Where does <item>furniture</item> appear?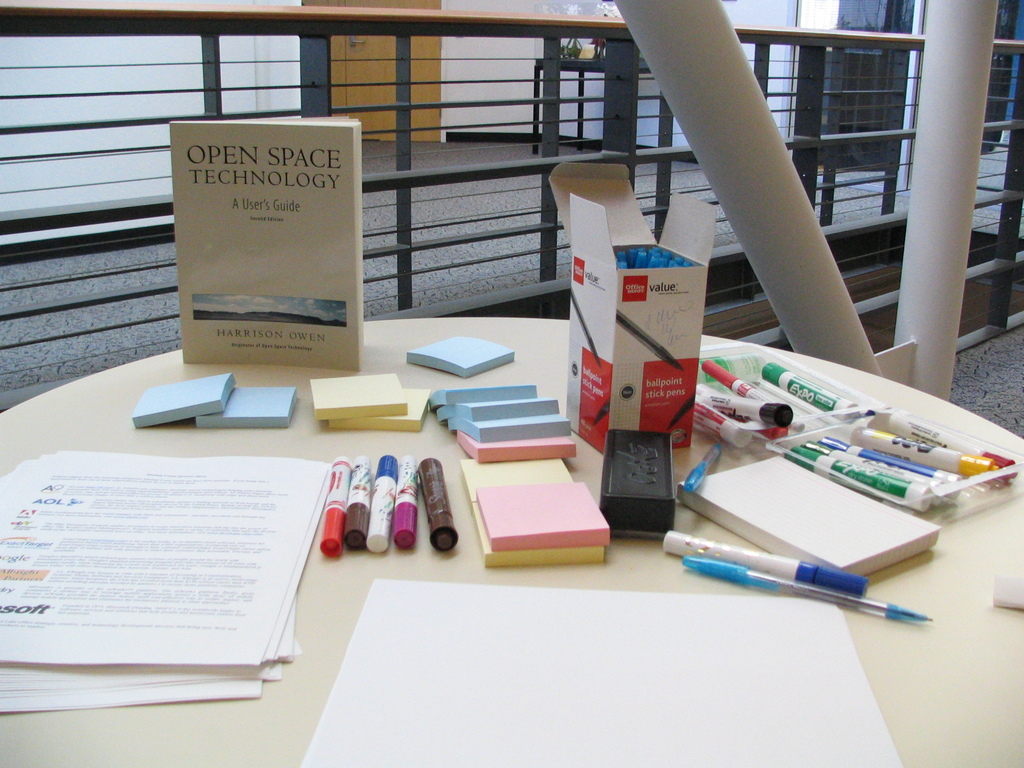
Appears at left=0, top=312, right=1023, bottom=767.
